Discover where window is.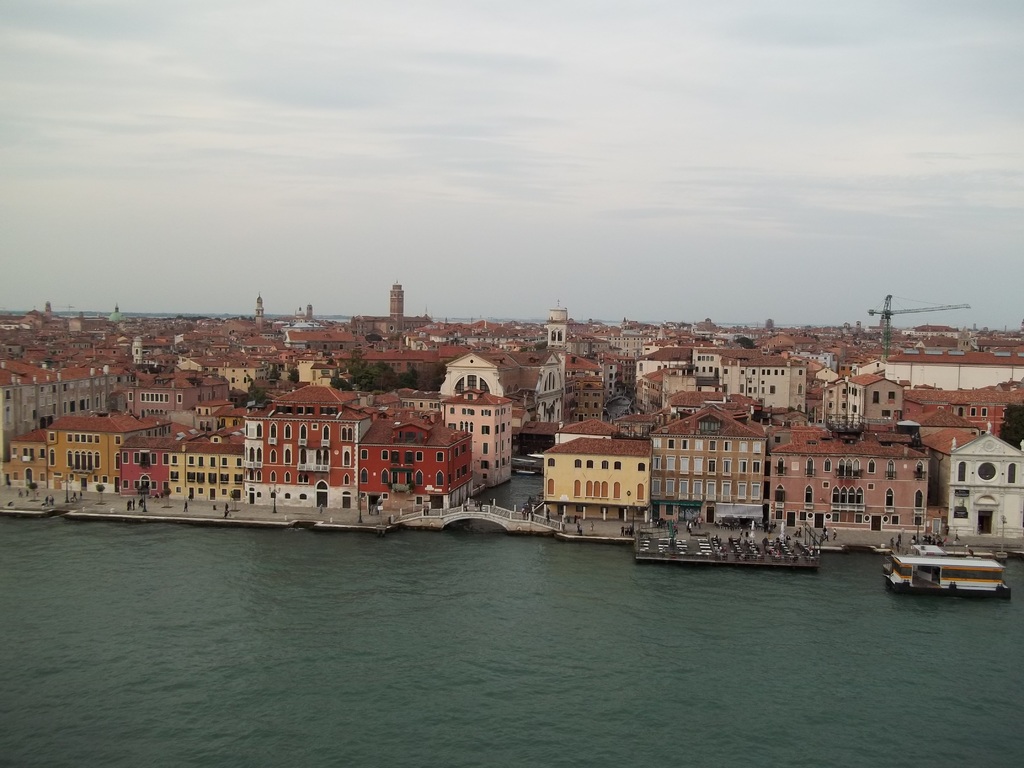
Discovered at <box>709,458,717,474</box>.
